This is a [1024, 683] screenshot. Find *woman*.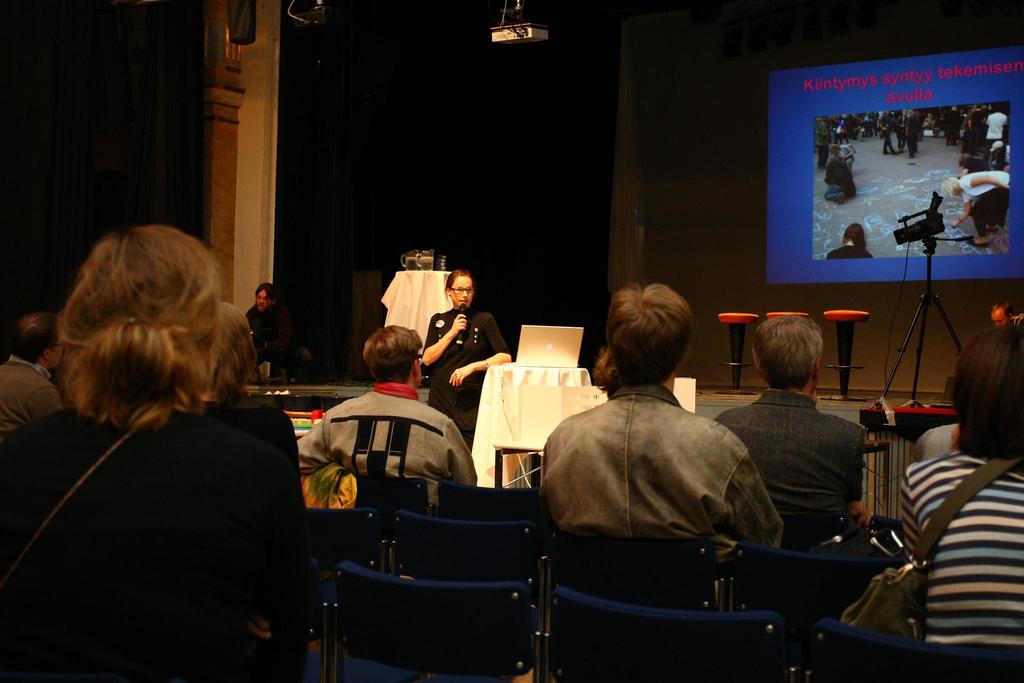
Bounding box: x1=812, y1=116, x2=834, y2=170.
